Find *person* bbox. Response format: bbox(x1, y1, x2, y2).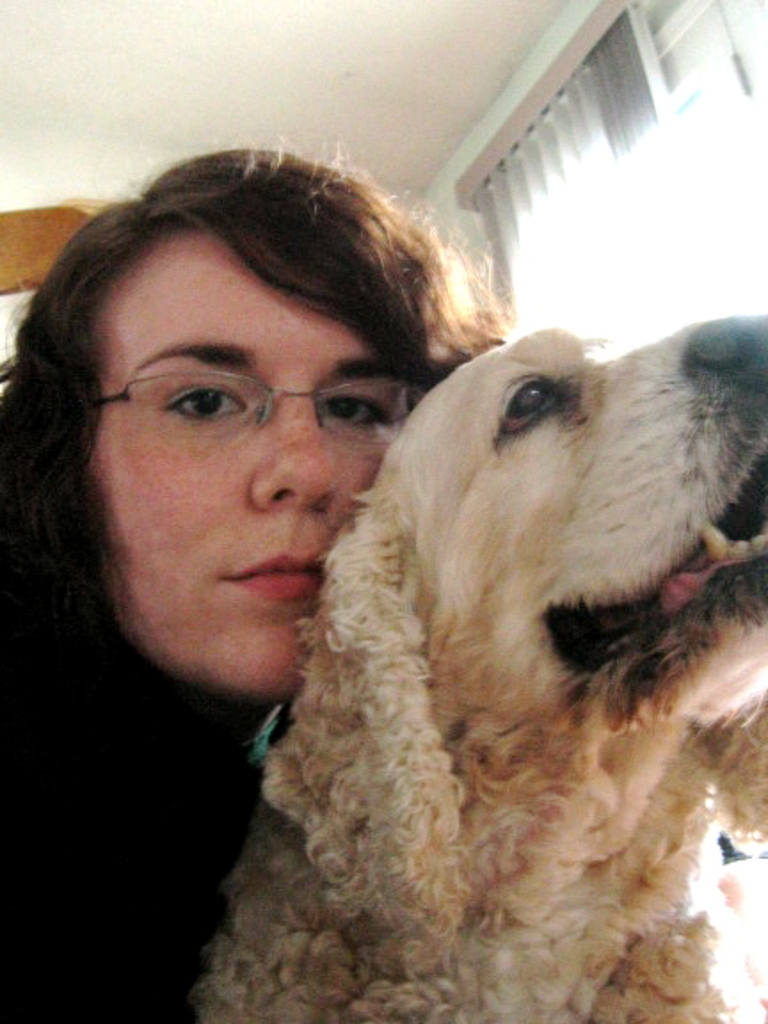
bbox(0, 148, 530, 1022).
